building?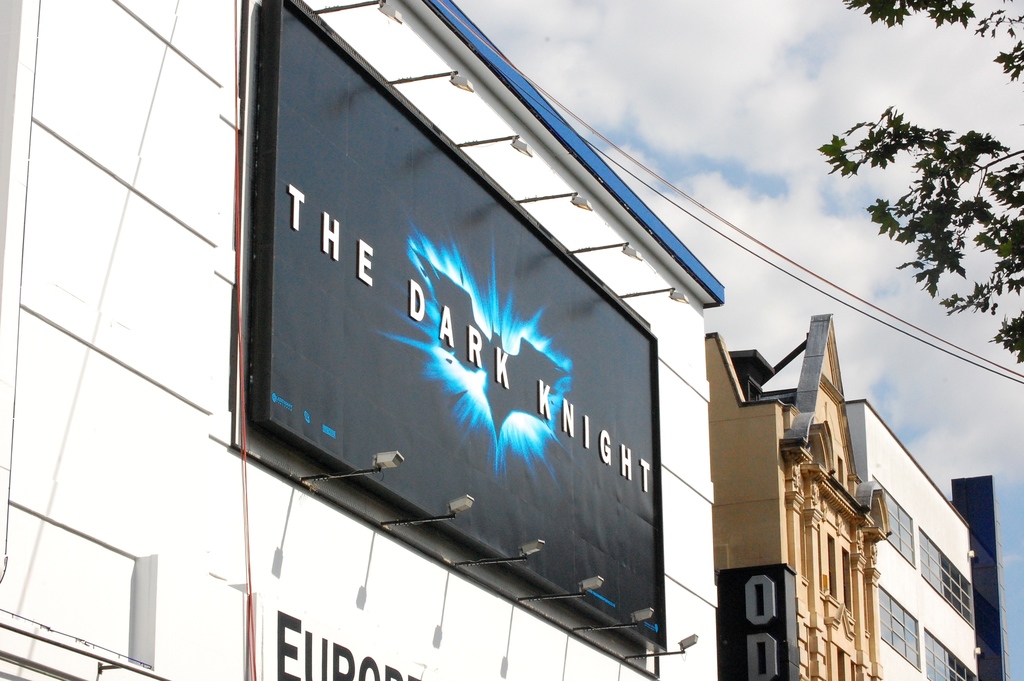
x1=845 y1=398 x2=973 y2=680
